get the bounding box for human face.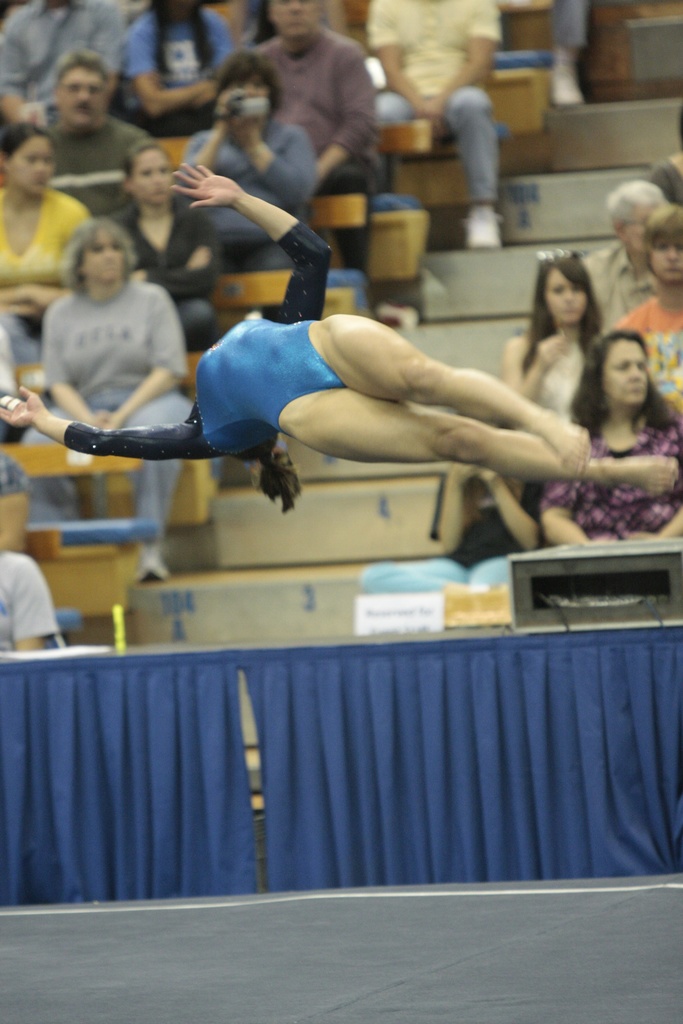
(654, 242, 682, 280).
